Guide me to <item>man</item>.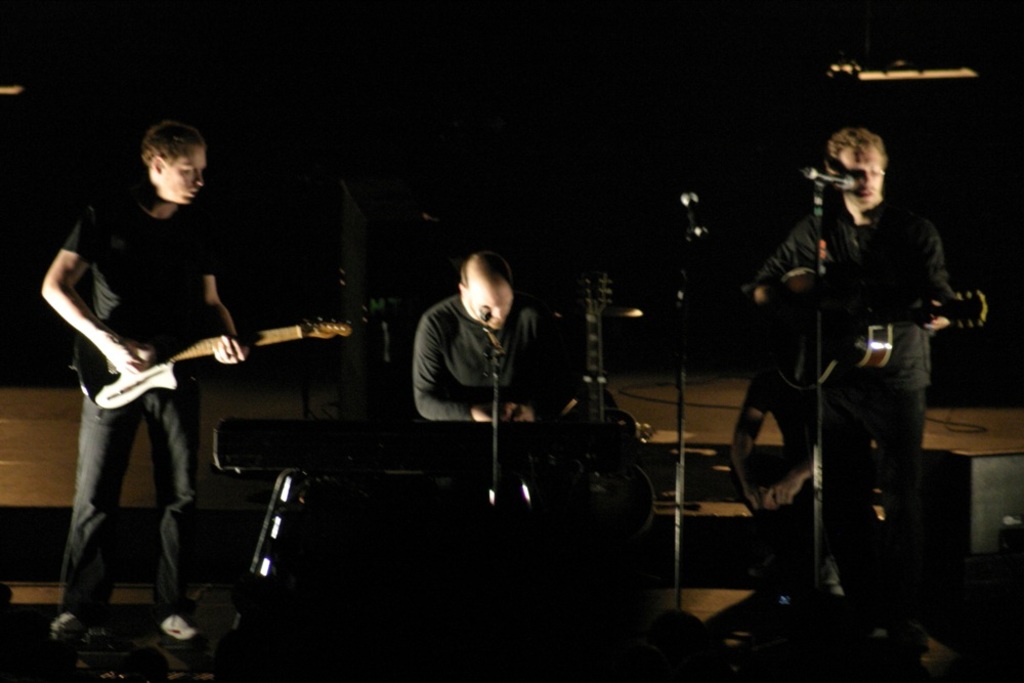
Guidance: l=43, t=104, r=273, b=640.
